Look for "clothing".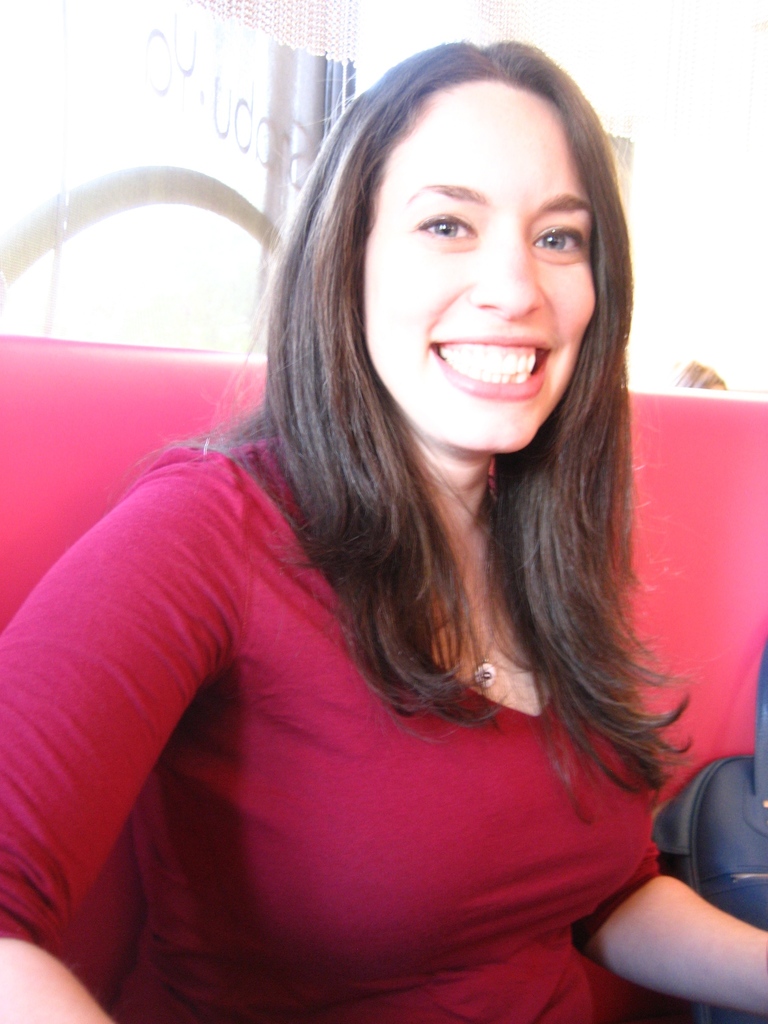
Found: (left=46, top=257, right=710, bottom=979).
